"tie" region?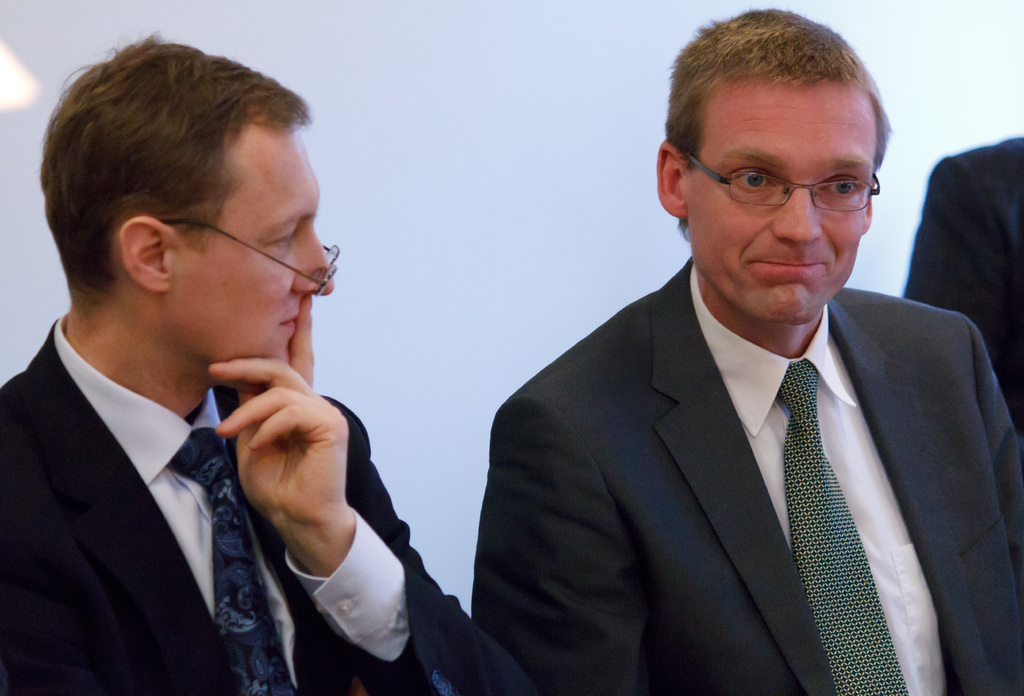
x1=777 y1=359 x2=913 y2=695
